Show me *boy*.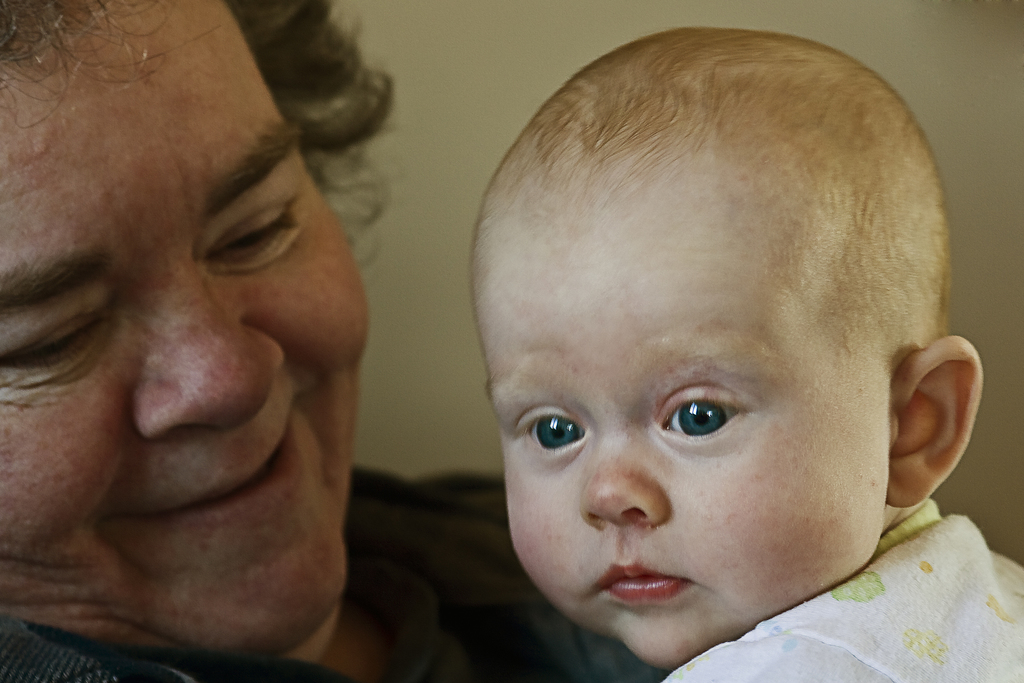
*boy* is here: bbox=(473, 21, 1023, 682).
